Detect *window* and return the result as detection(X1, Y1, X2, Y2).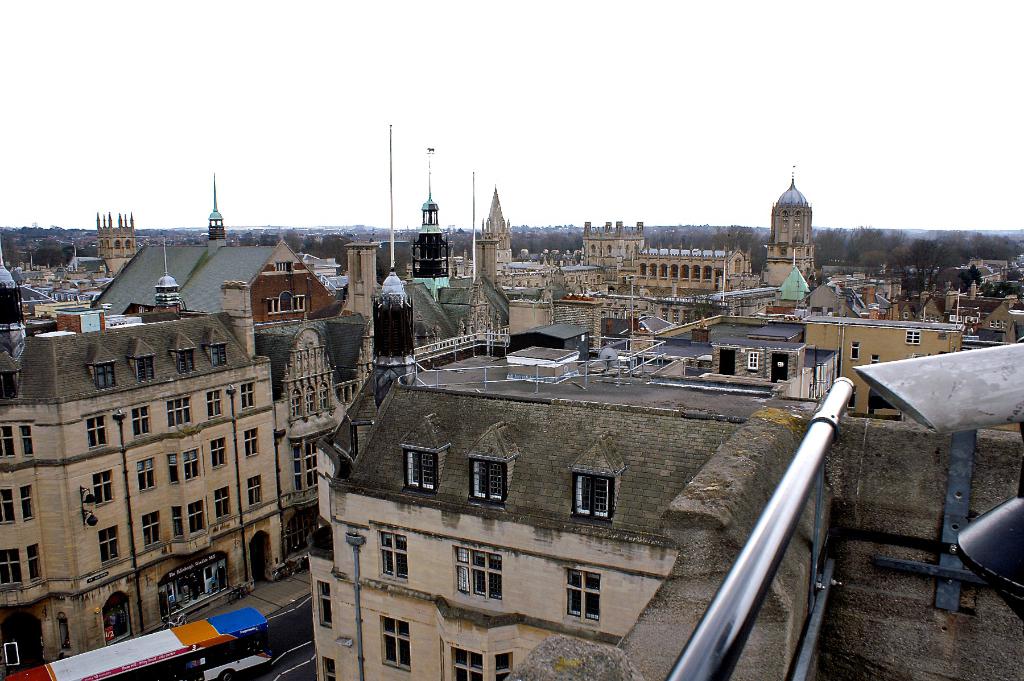
detection(320, 659, 338, 680).
